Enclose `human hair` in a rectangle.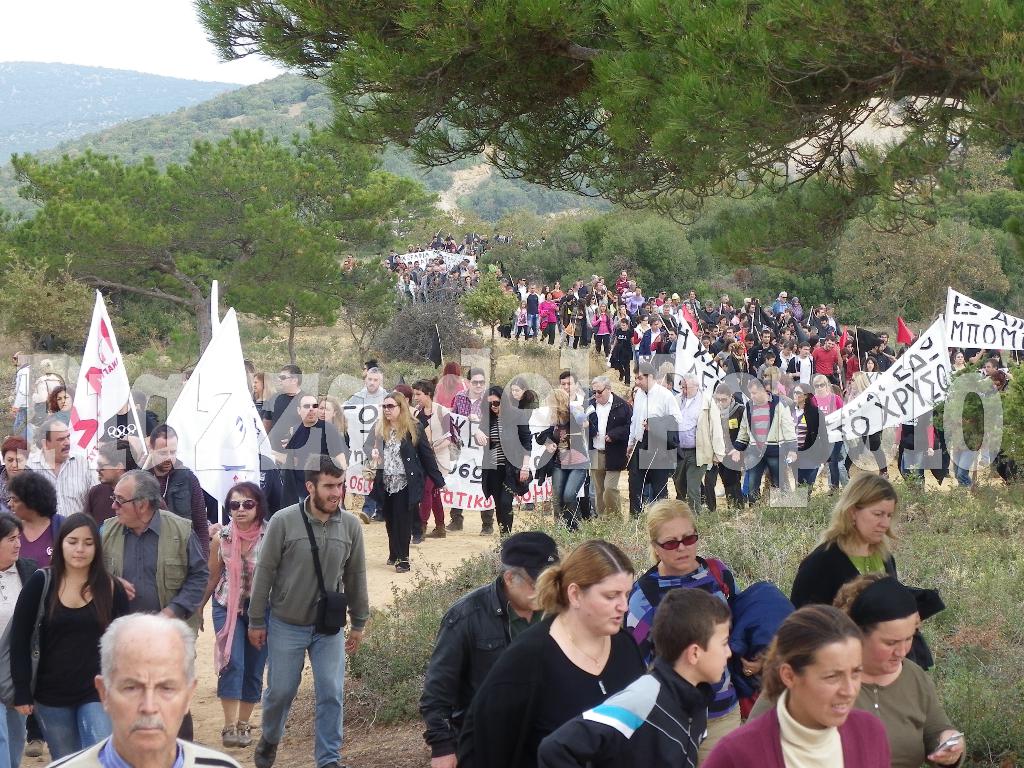
BBox(813, 376, 833, 396).
